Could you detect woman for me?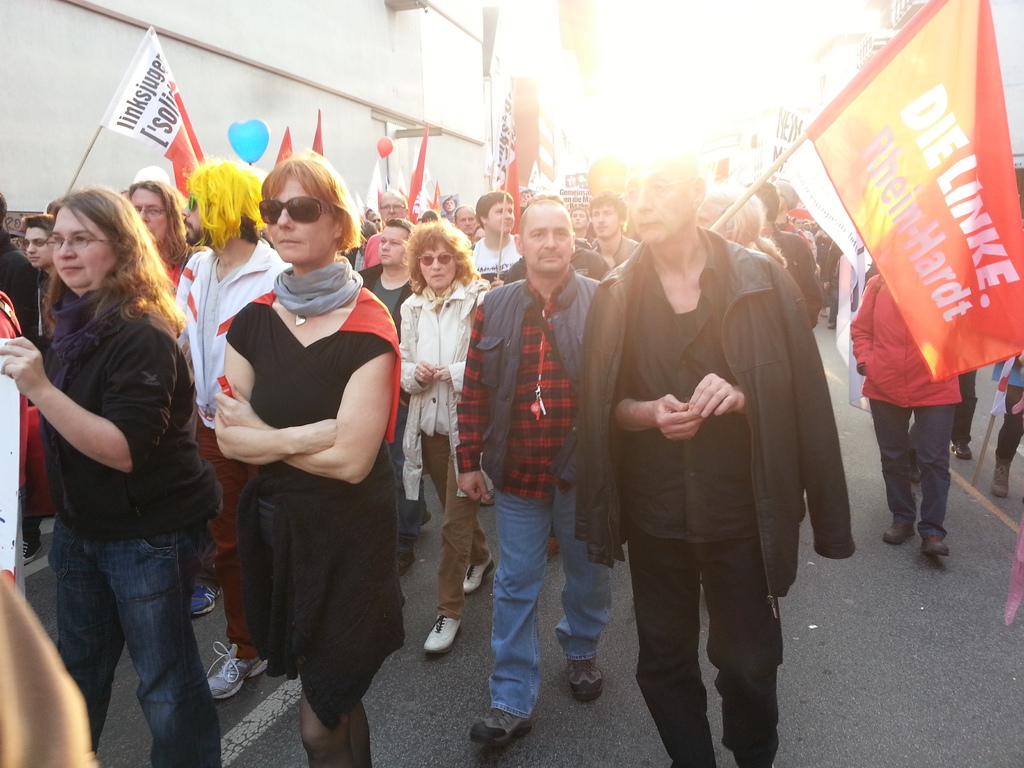
Detection result: bbox=[214, 156, 397, 767].
